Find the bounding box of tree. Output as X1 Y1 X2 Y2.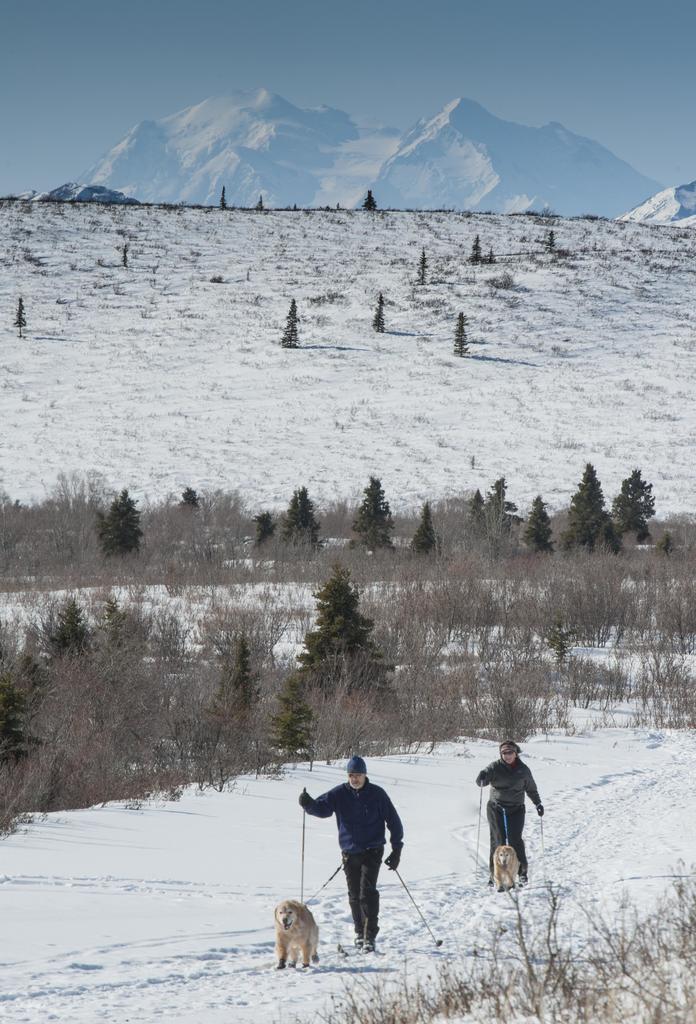
286 482 365 579.
